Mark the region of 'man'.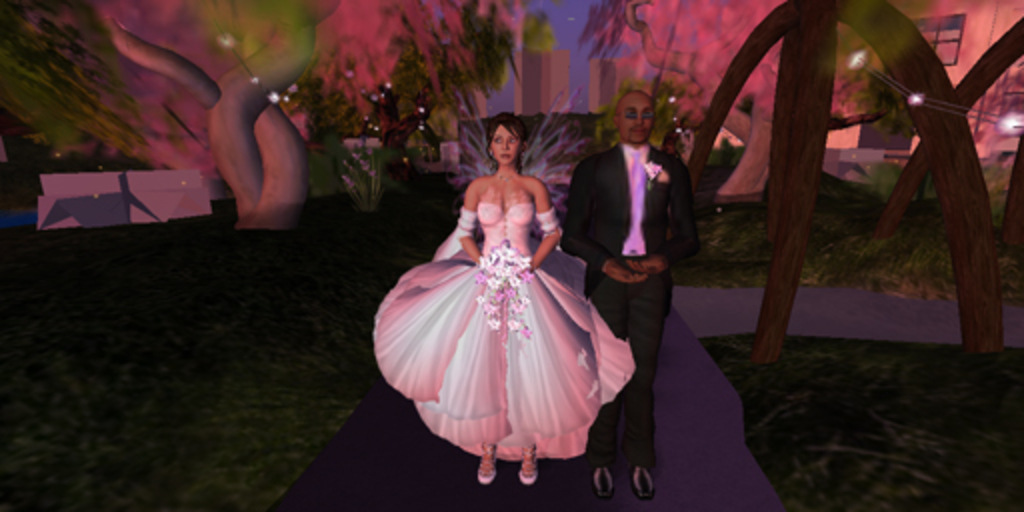
Region: <region>552, 88, 704, 506</region>.
